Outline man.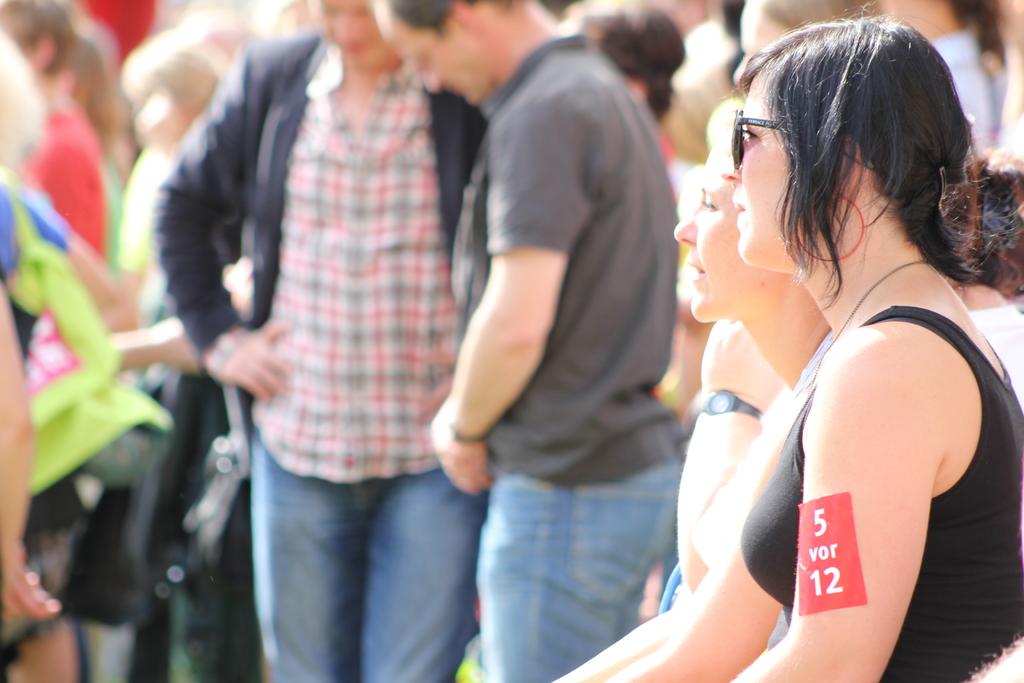
Outline: (left=369, top=0, right=684, bottom=682).
